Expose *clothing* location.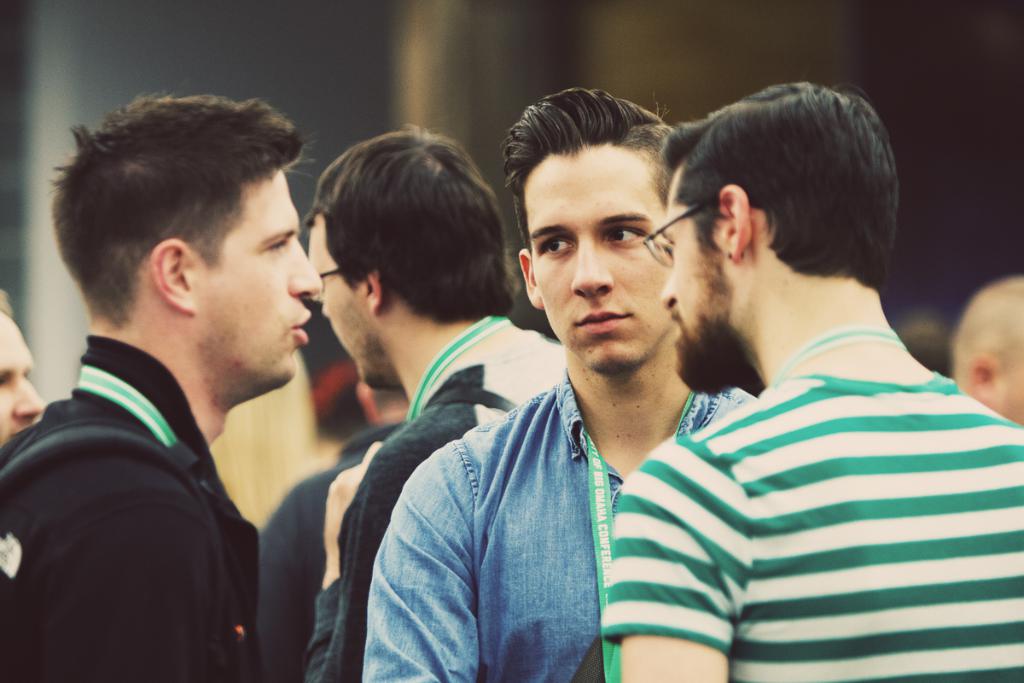
Exposed at 306 328 573 682.
